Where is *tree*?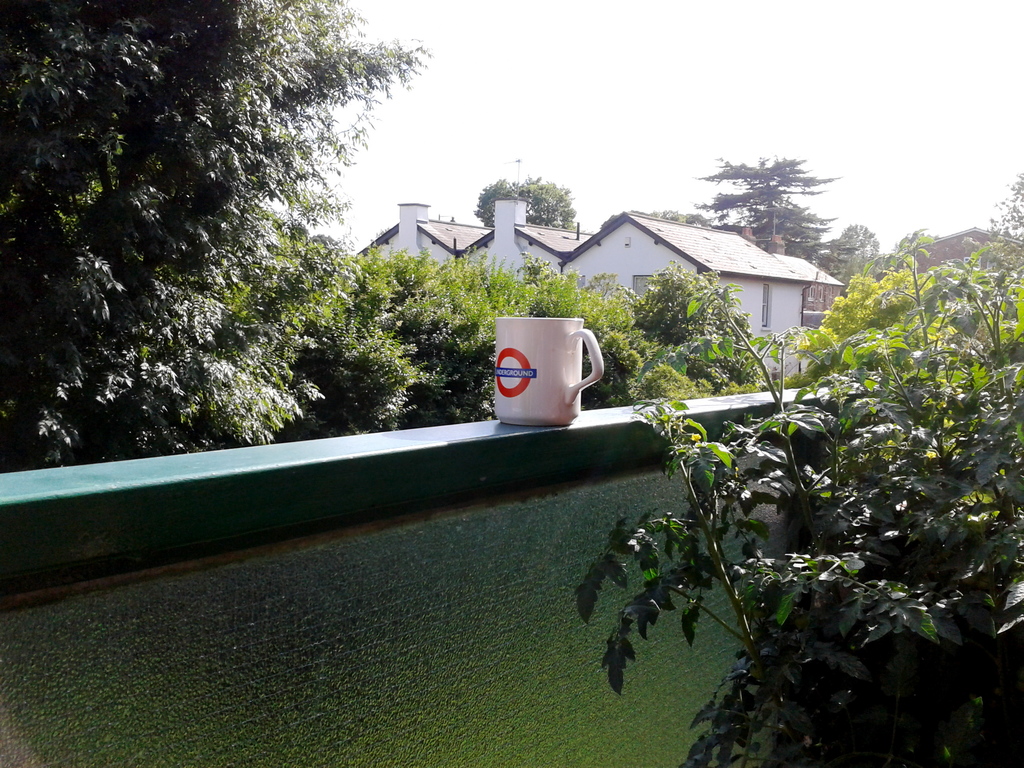
<region>476, 177, 578, 232</region>.
